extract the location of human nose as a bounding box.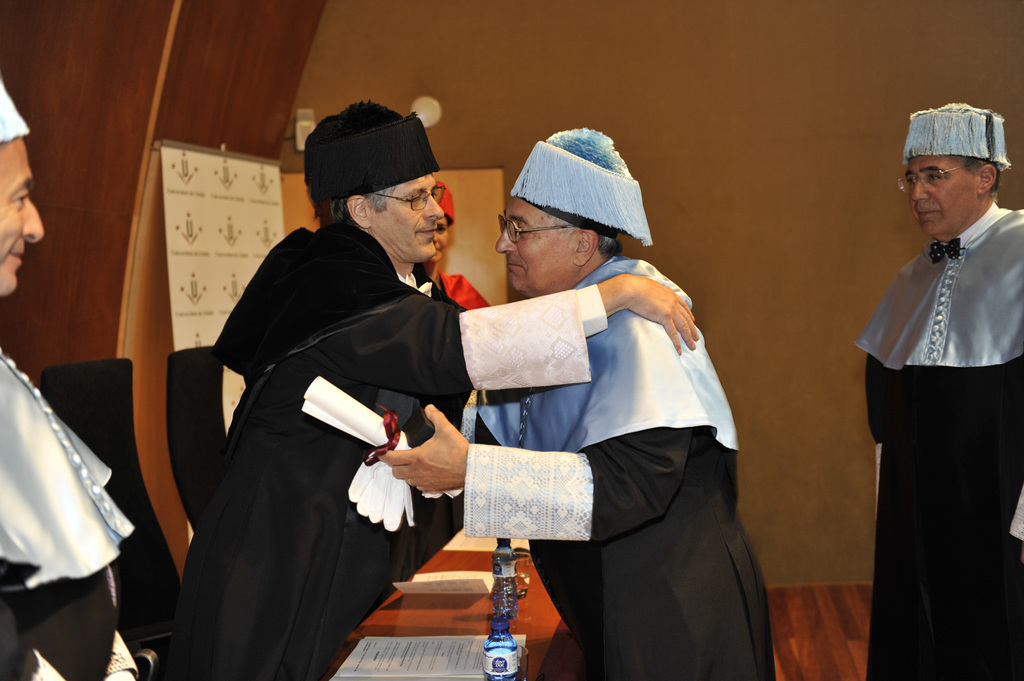
region(418, 195, 444, 219).
